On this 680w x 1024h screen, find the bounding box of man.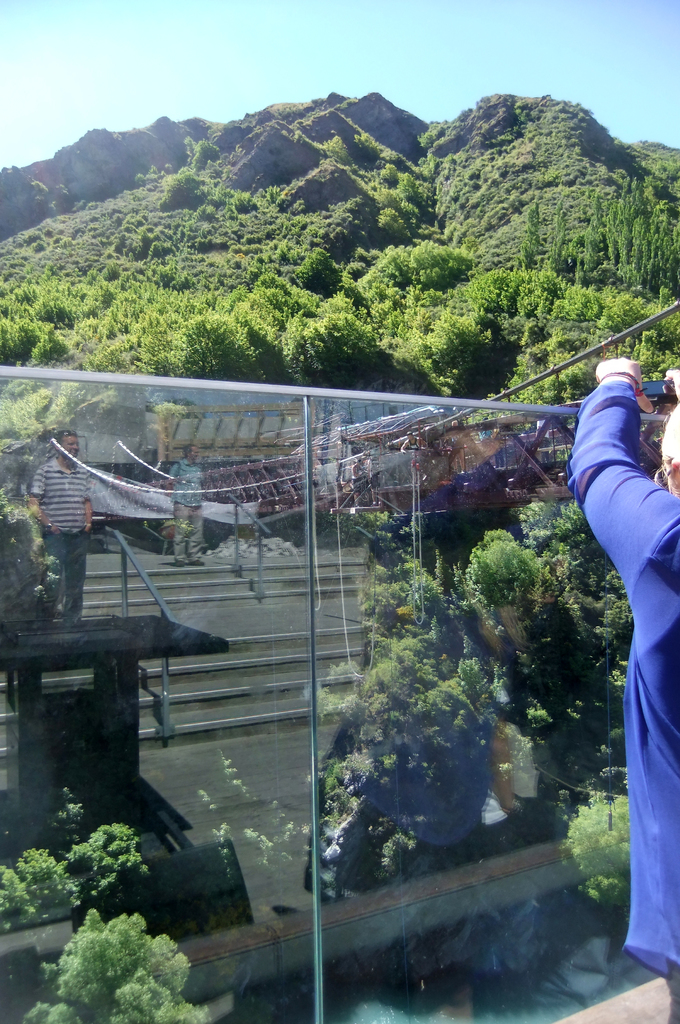
Bounding box: 165/442/207/568.
